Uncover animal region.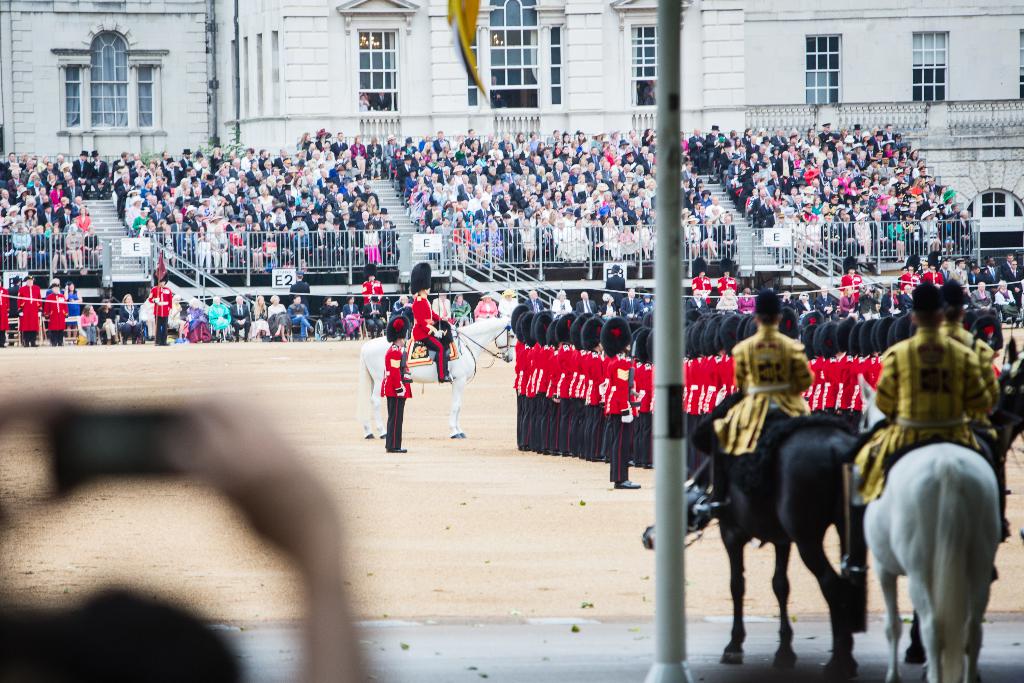
Uncovered: 687 387 884 682.
